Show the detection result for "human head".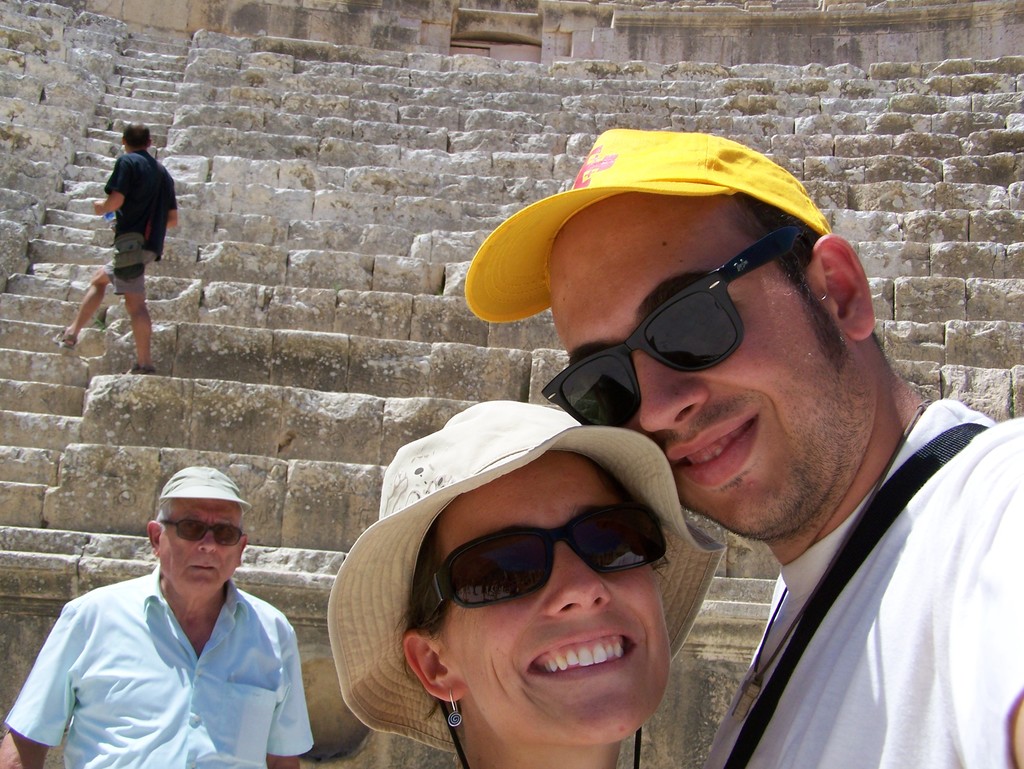
120/121/154/152.
